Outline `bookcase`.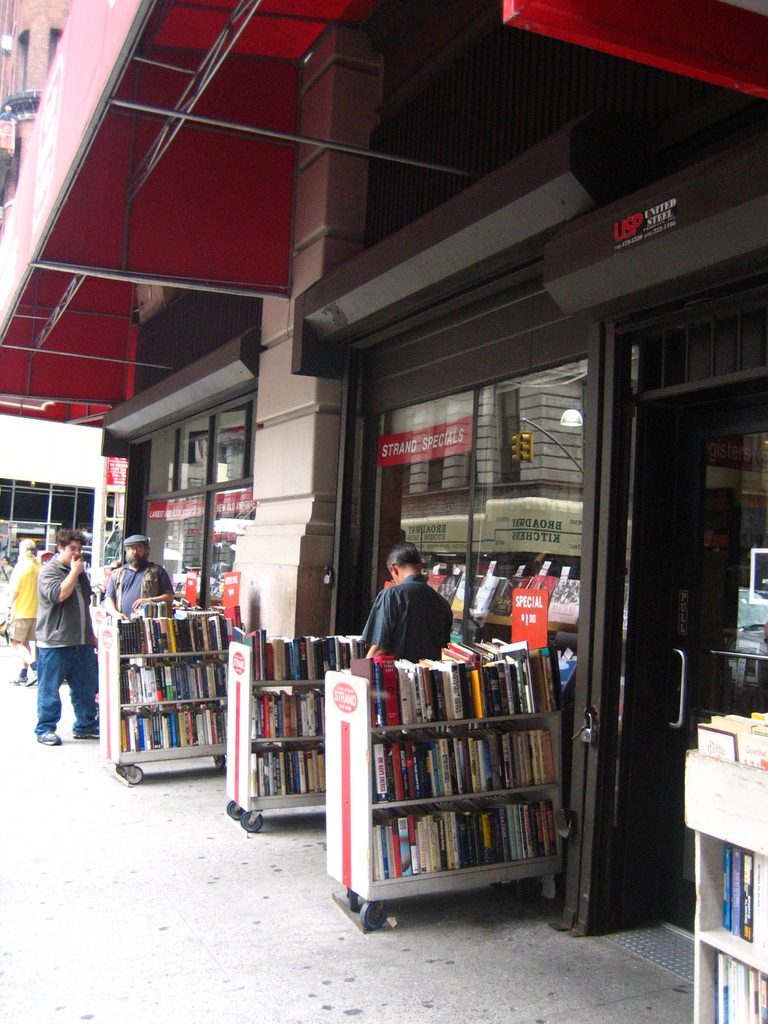
Outline: bbox=[220, 619, 324, 832].
